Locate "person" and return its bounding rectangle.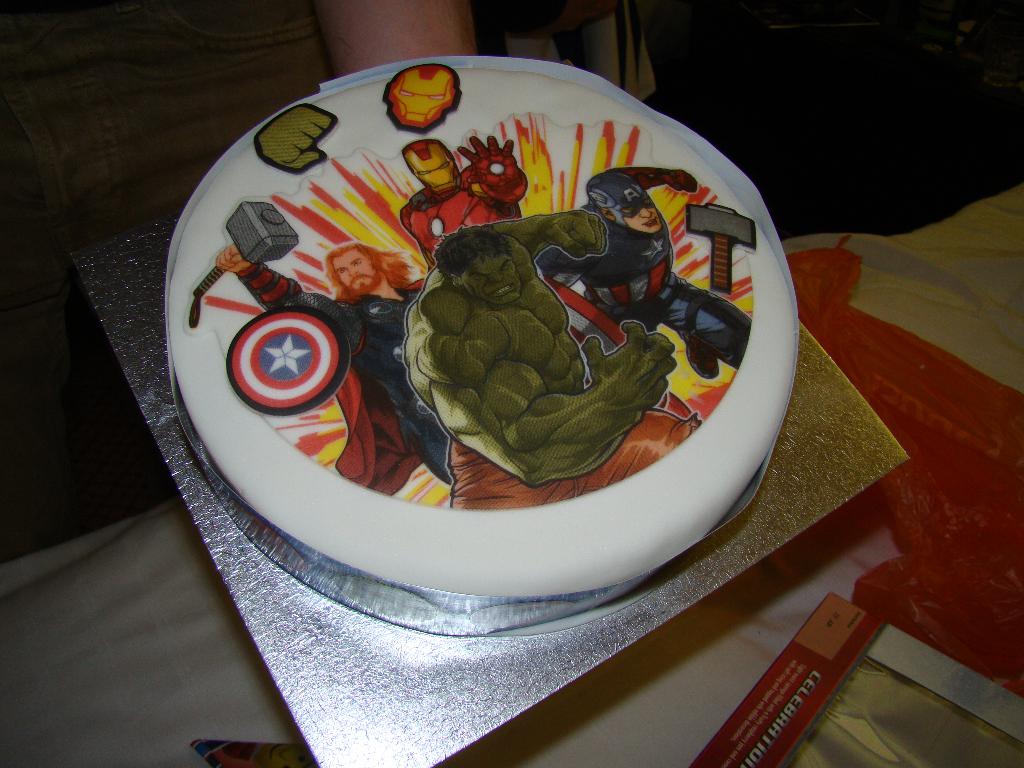
box=[0, 0, 477, 553].
